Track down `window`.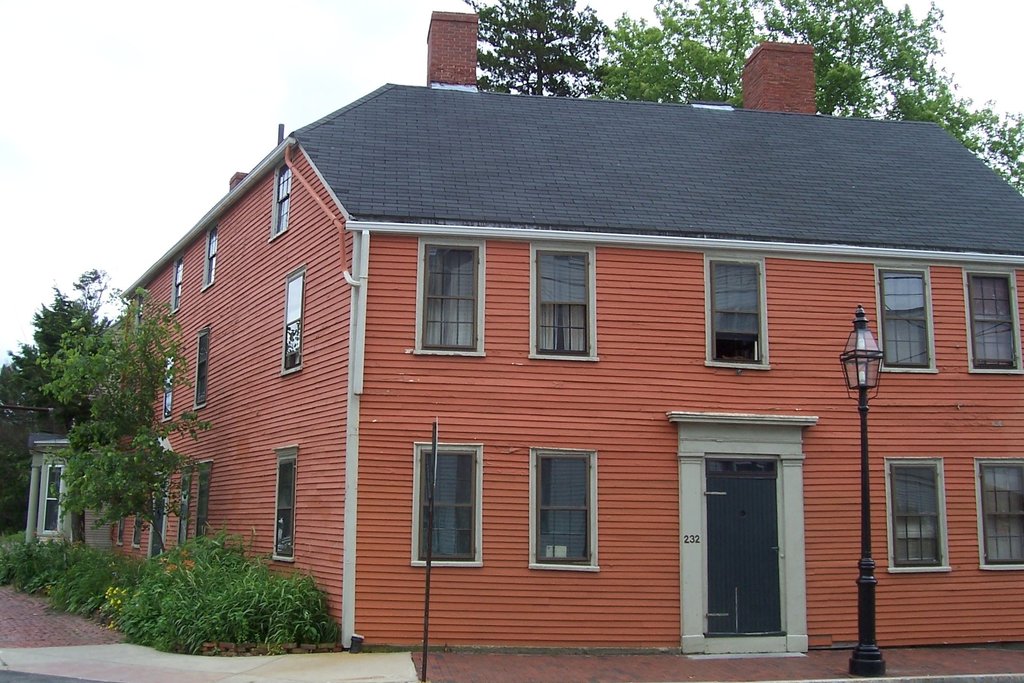
Tracked to l=893, t=453, r=966, b=579.
